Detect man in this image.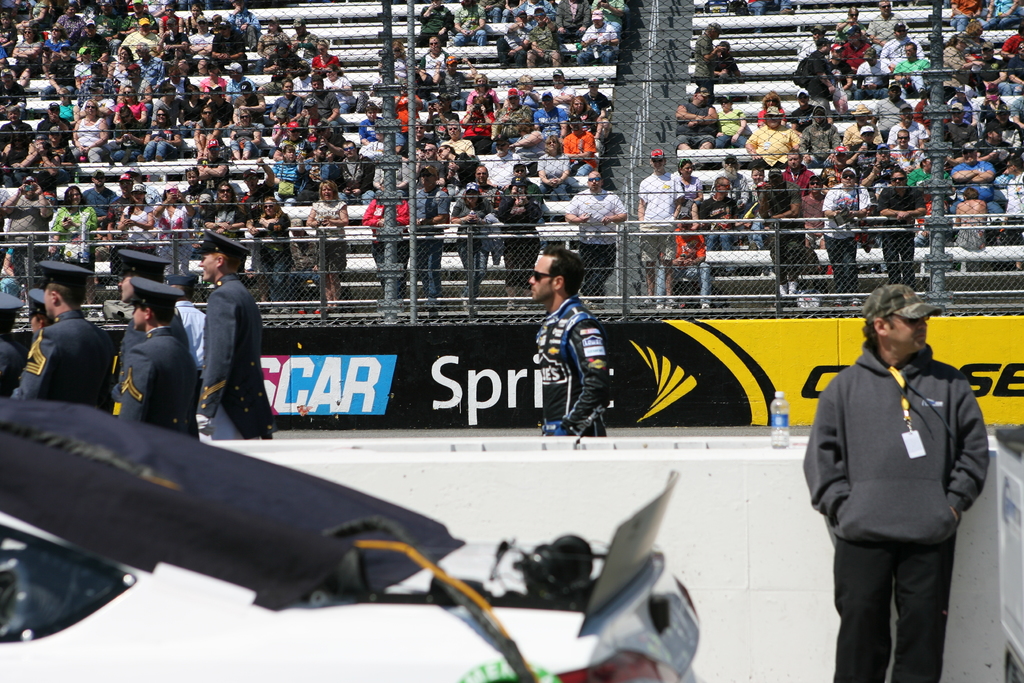
Detection: <box>803,105,840,169</box>.
